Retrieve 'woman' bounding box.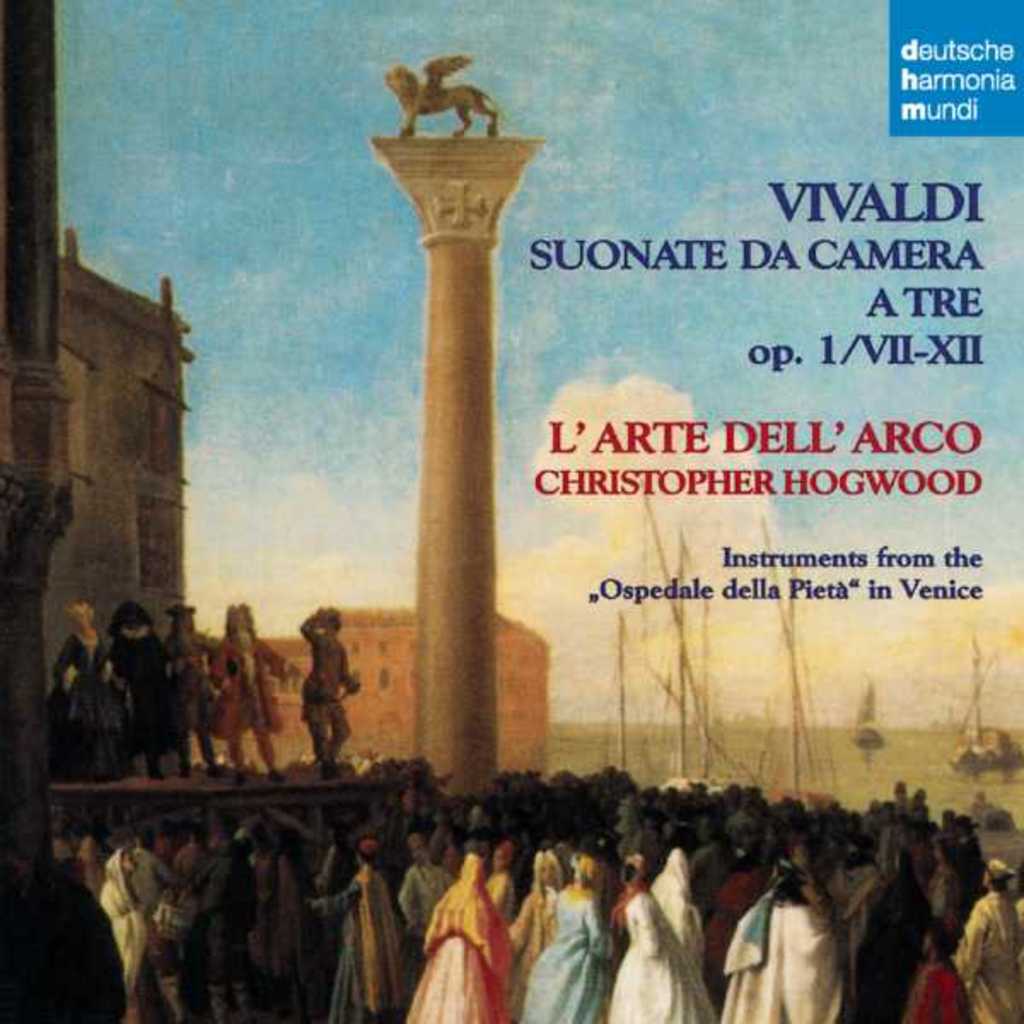
Bounding box: <bbox>404, 850, 532, 1017</bbox>.
